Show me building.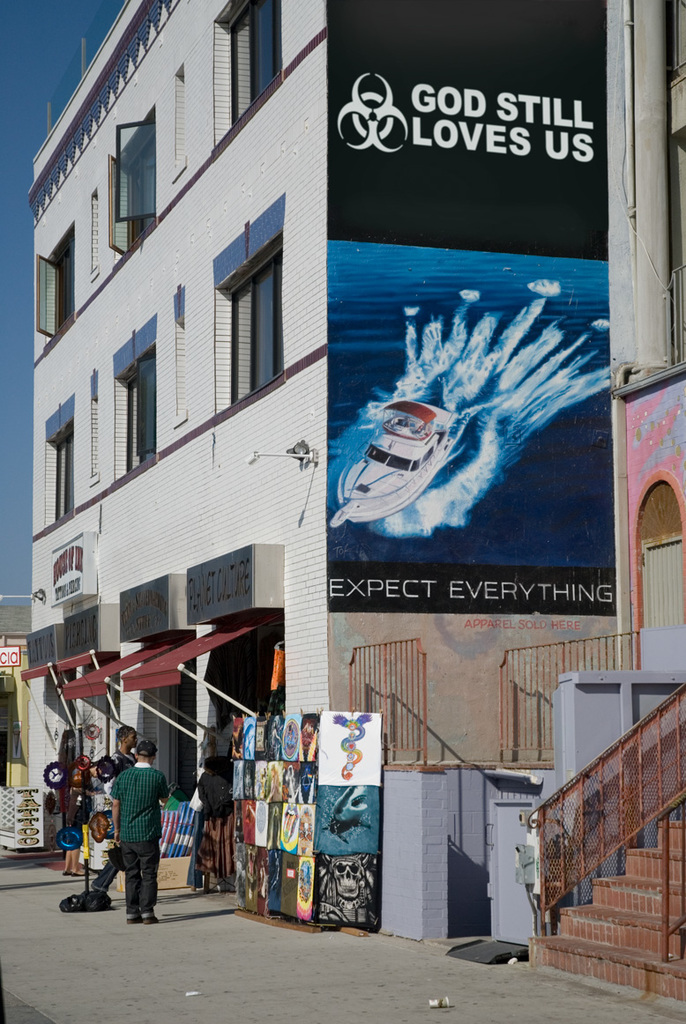
building is here: 353,0,685,949.
